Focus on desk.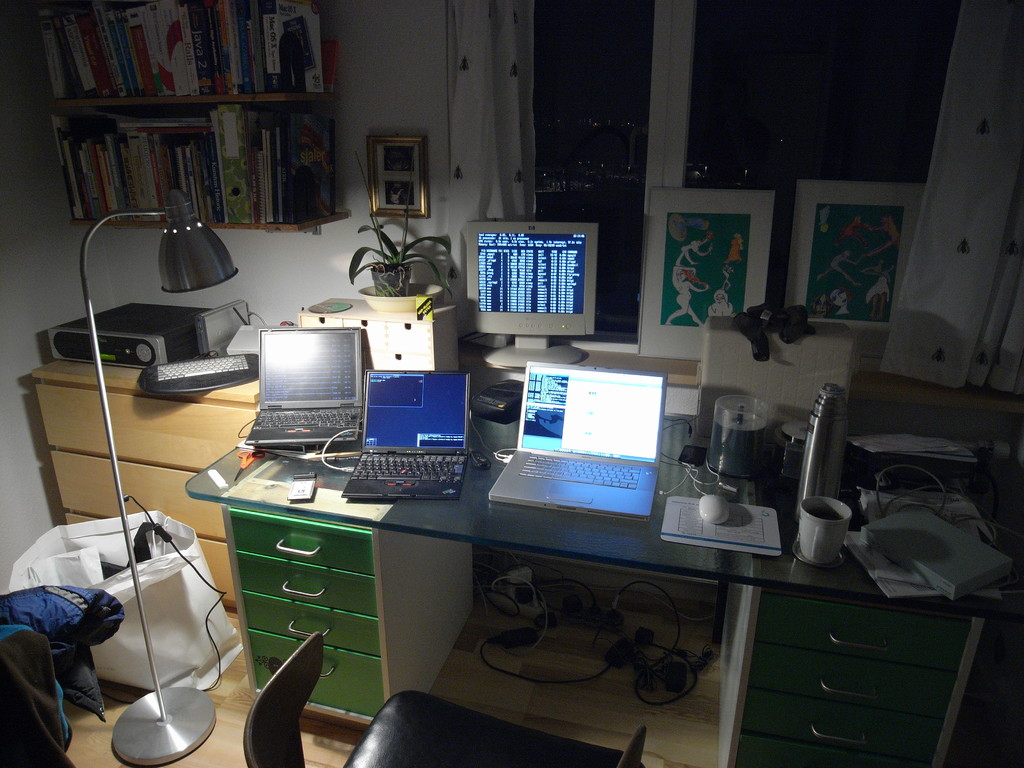
Focused at <bbox>184, 379, 1023, 767</bbox>.
